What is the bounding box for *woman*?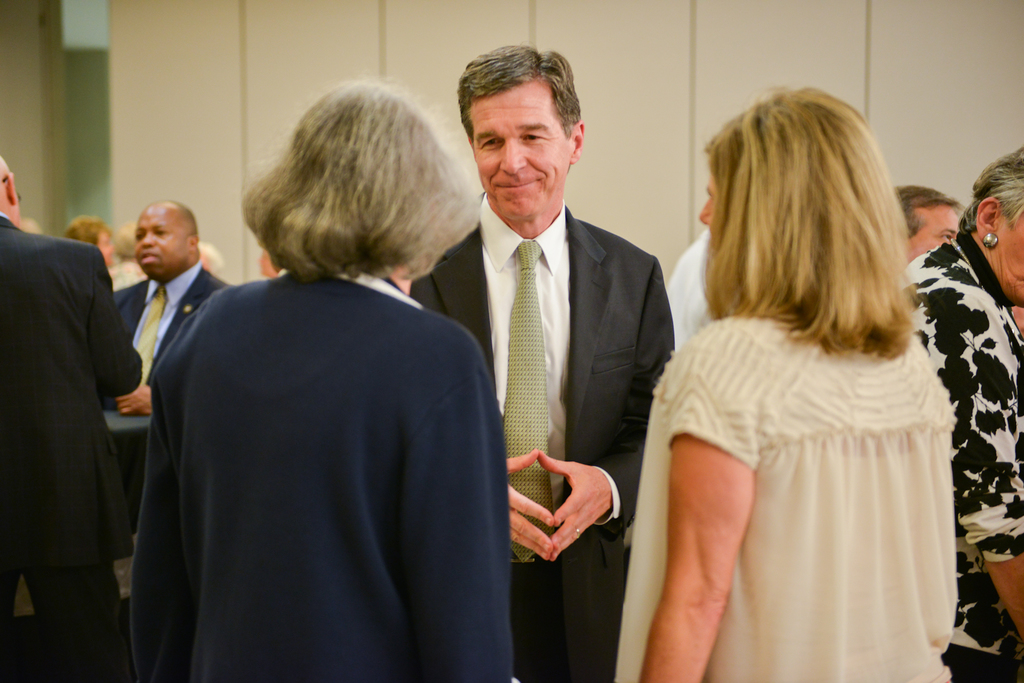
locate(132, 82, 518, 682).
